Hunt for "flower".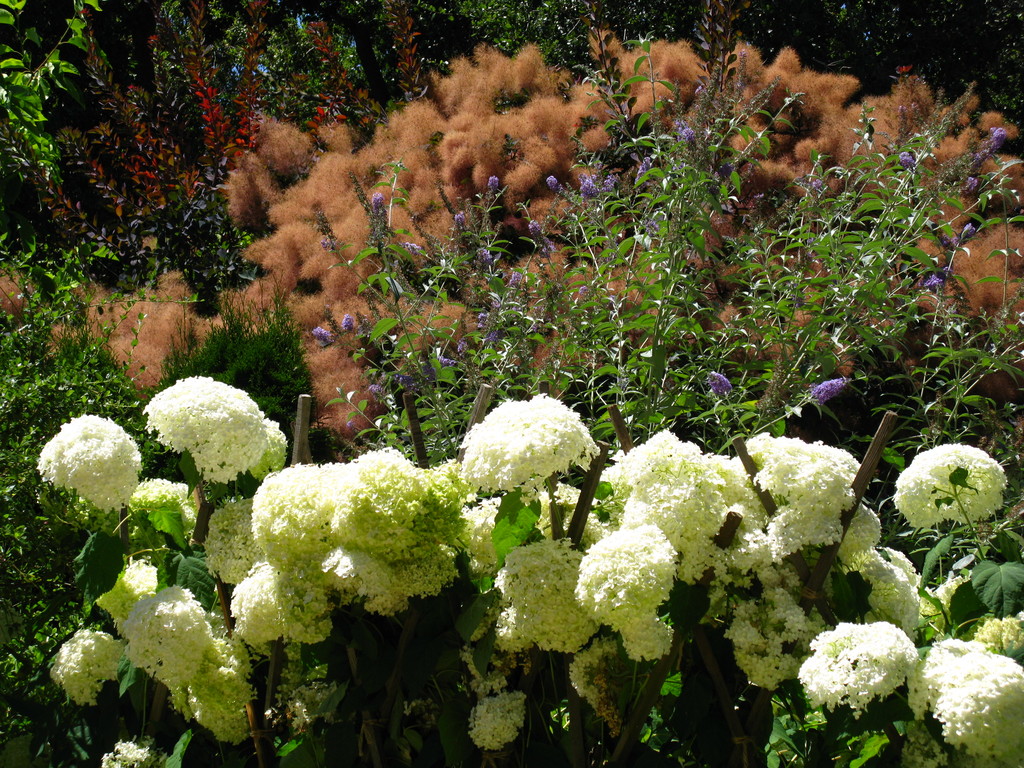
Hunted down at box=[897, 436, 1009, 541].
